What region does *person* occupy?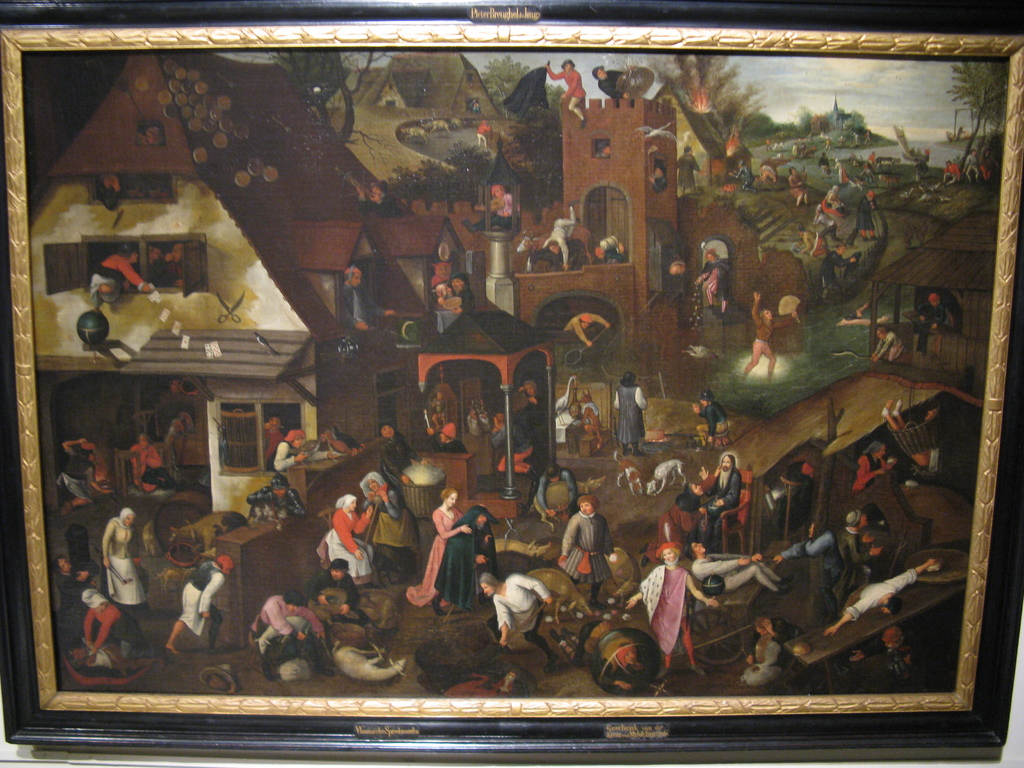
bbox=[851, 440, 900, 497].
